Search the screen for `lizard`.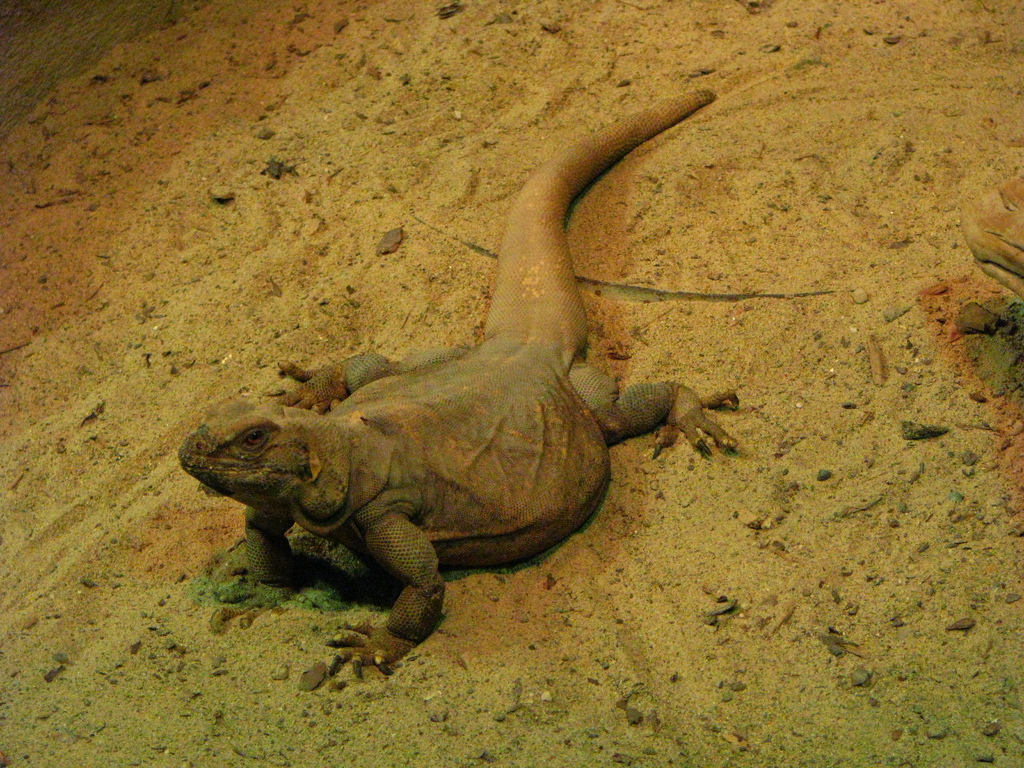
Found at crop(198, 78, 844, 702).
